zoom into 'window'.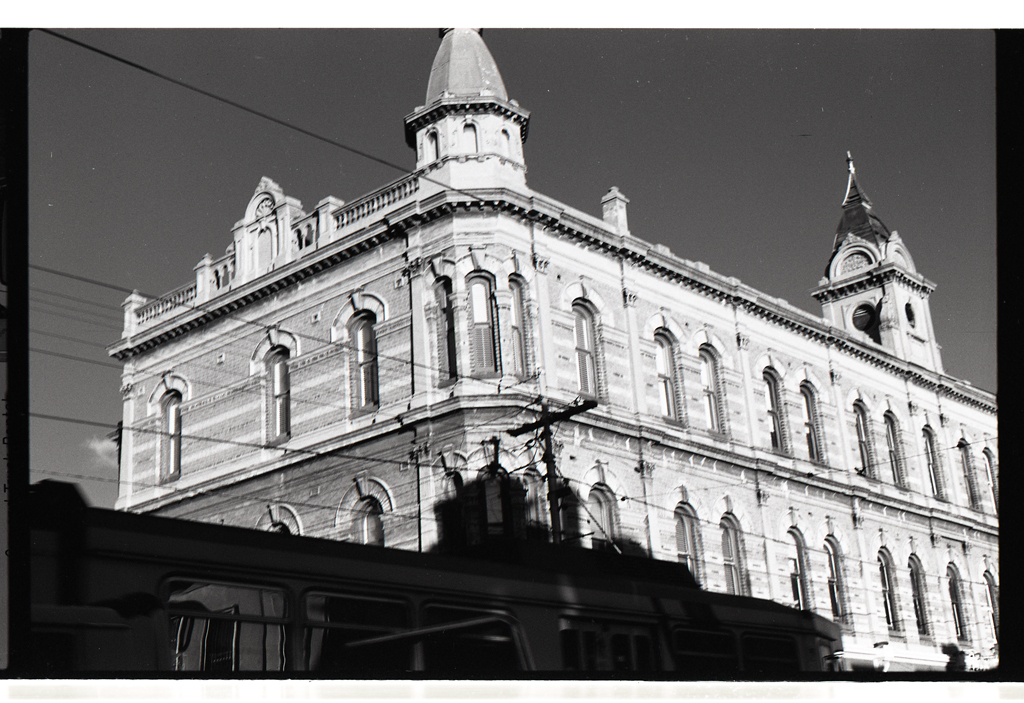
Zoom target: (156,391,180,477).
